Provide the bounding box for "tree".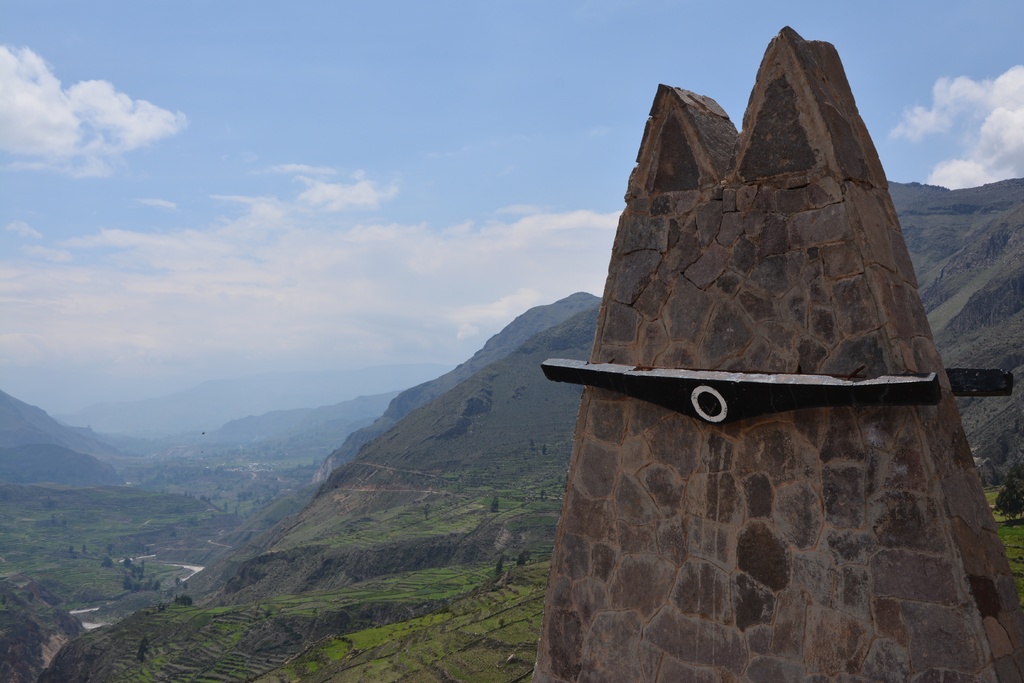
(x1=173, y1=575, x2=183, y2=588).
